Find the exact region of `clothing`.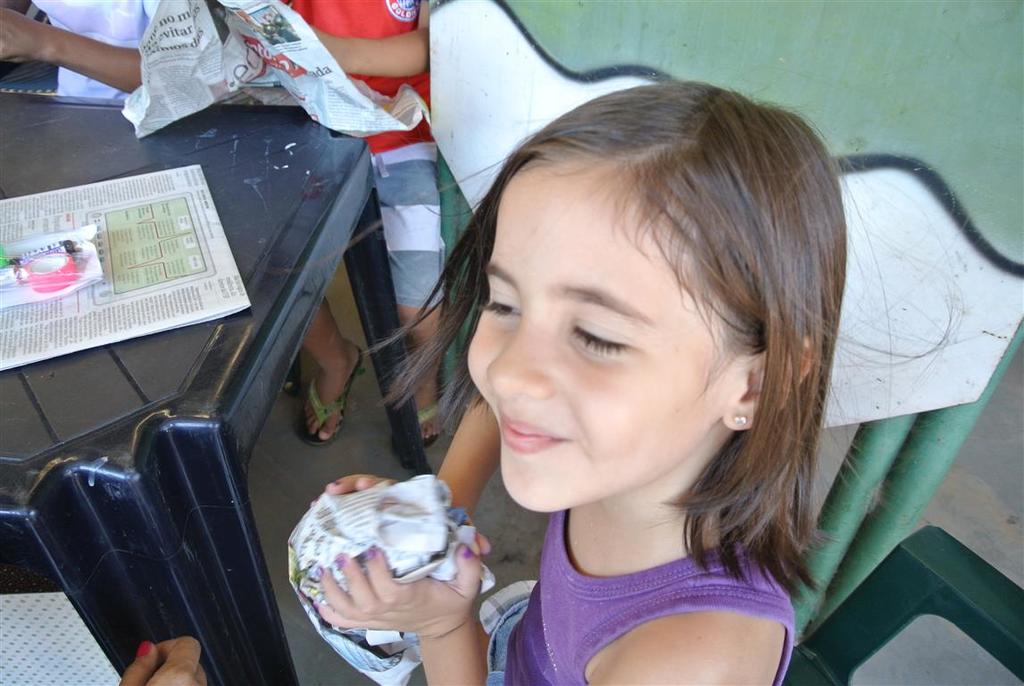
Exact region: <bbox>272, 0, 458, 309</bbox>.
